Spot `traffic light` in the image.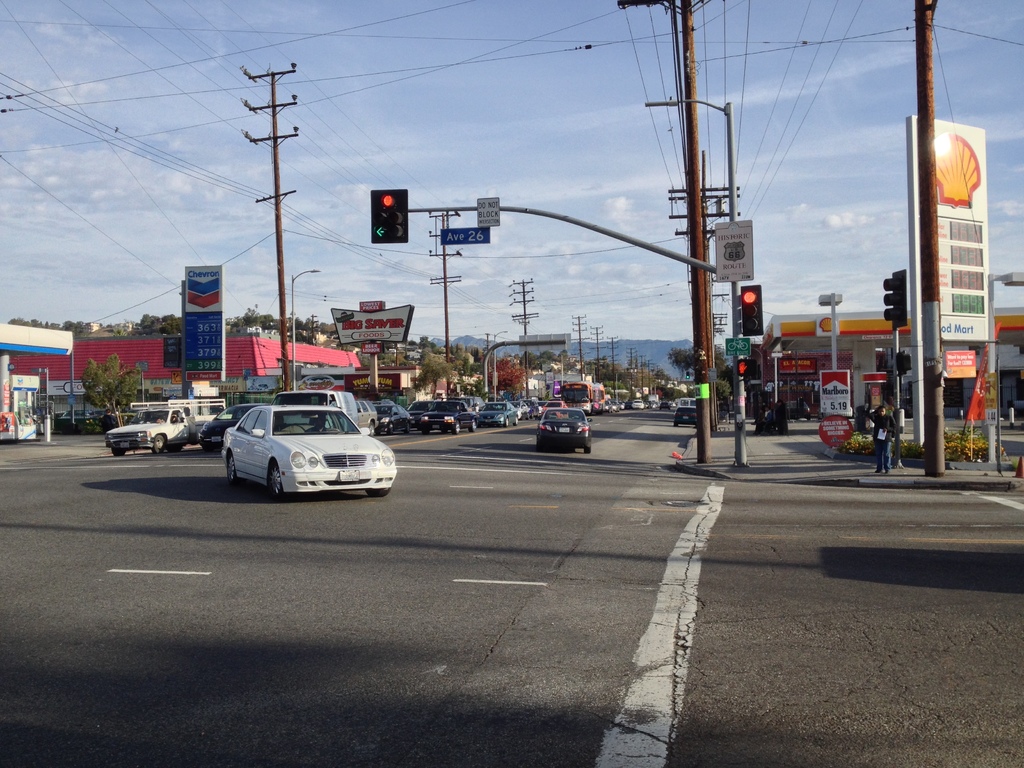
`traffic light` found at x1=735 y1=358 x2=747 y2=380.
